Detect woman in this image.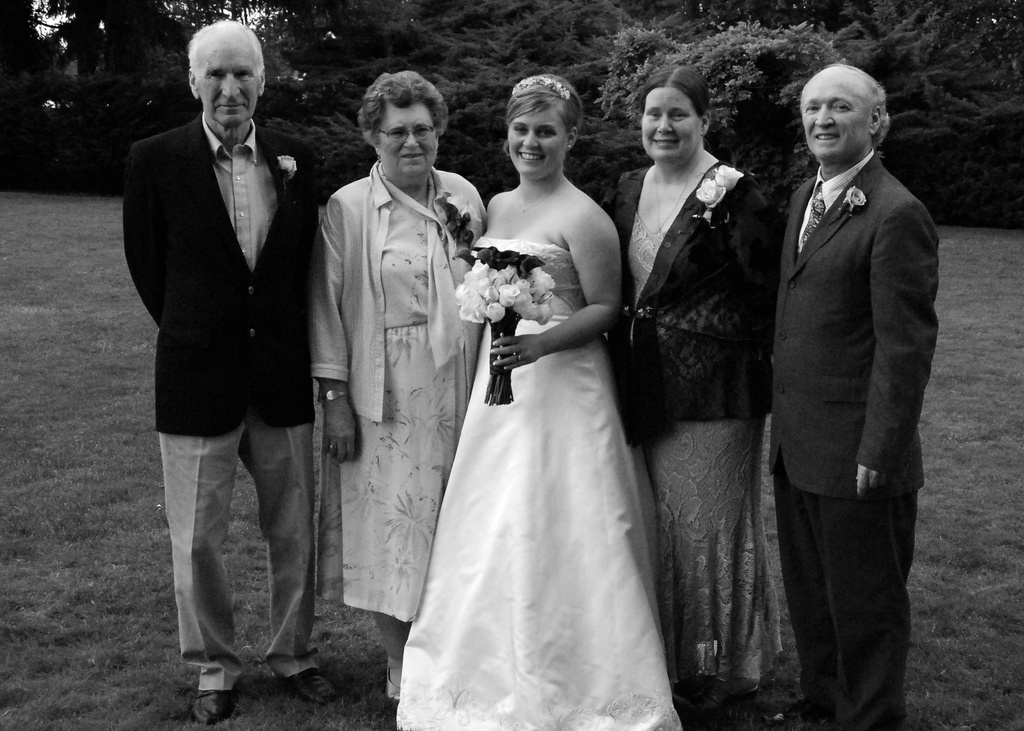
Detection: {"left": 309, "top": 68, "right": 486, "bottom": 706}.
